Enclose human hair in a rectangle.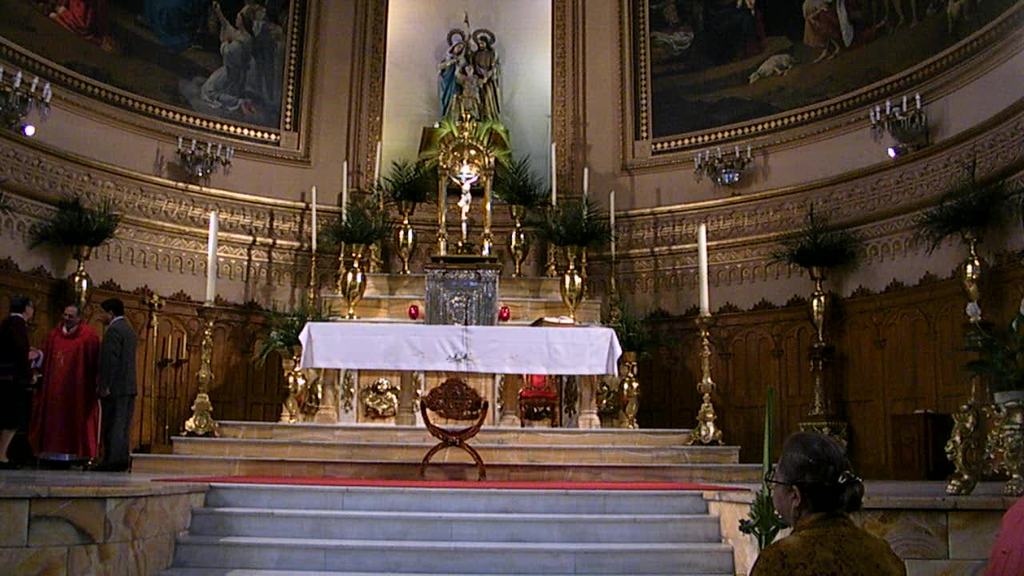
98/297/125/319.
